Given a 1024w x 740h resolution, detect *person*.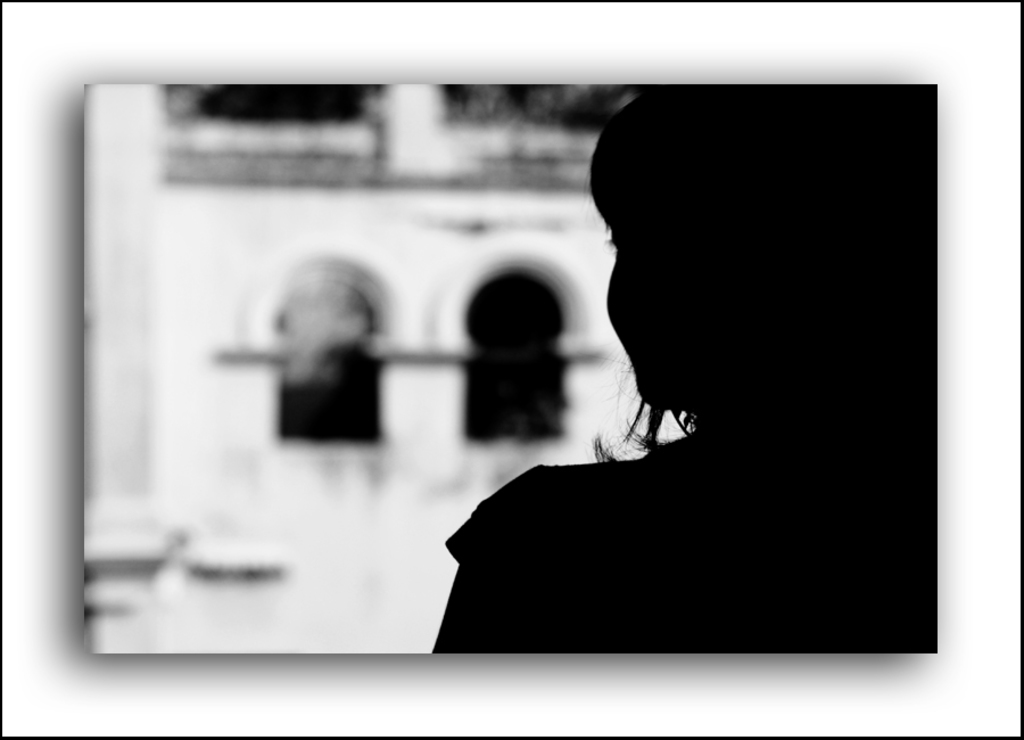
(484, 114, 895, 643).
